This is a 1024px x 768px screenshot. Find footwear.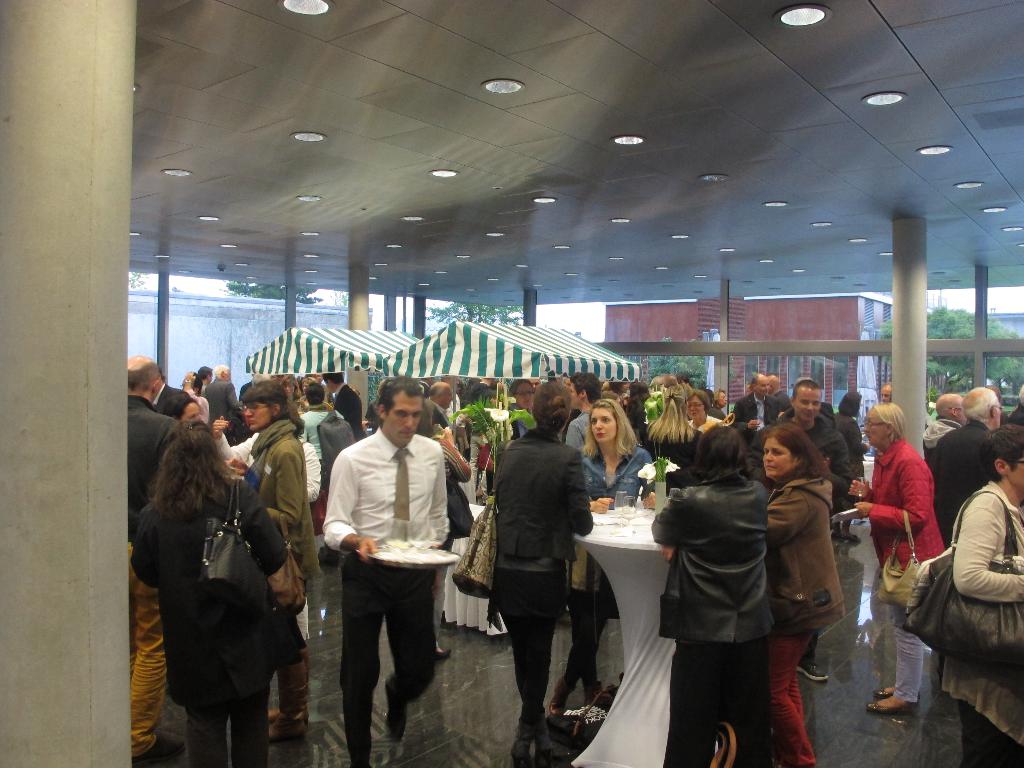
Bounding box: BBox(799, 659, 831, 684).
